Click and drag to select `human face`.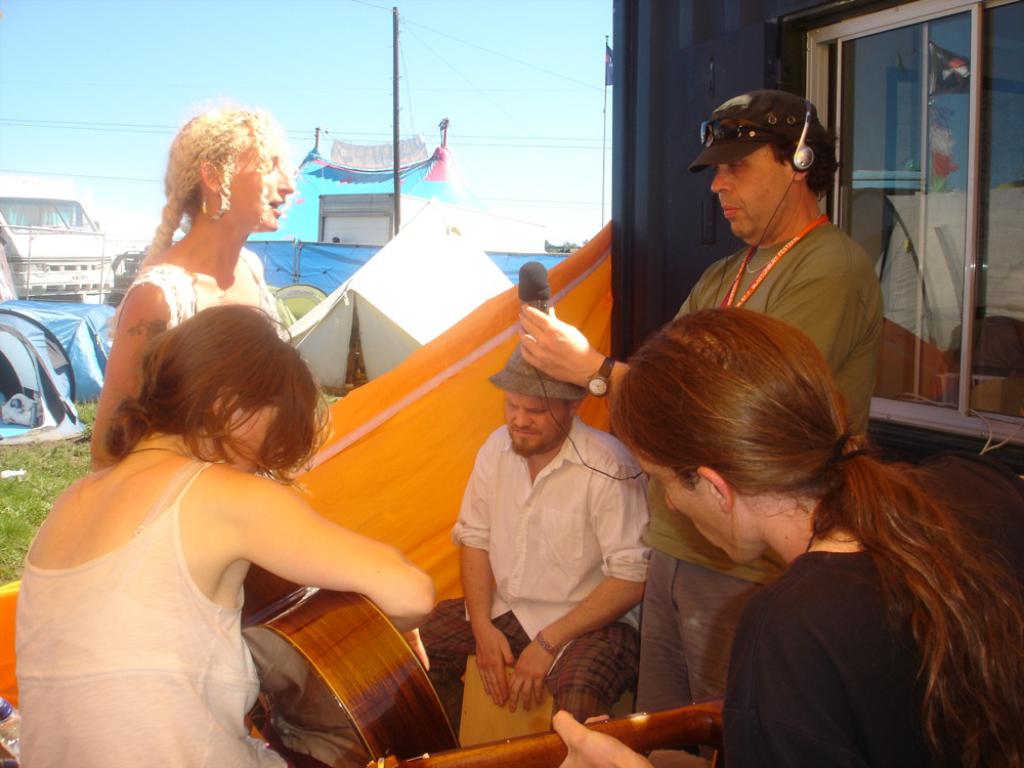
Selection: {"x1": 221, "y1": 409, "x2": 282, "y2": 474}.
